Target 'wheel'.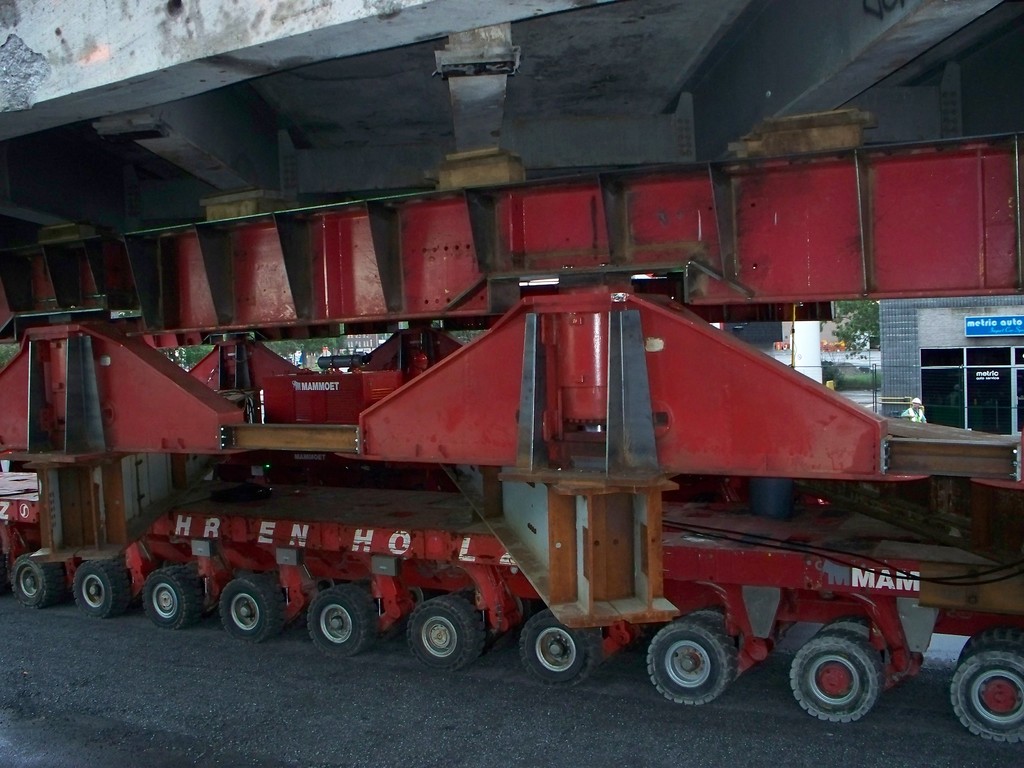
Target region: x1=951 y1=648 x2=1023 y2=740.
